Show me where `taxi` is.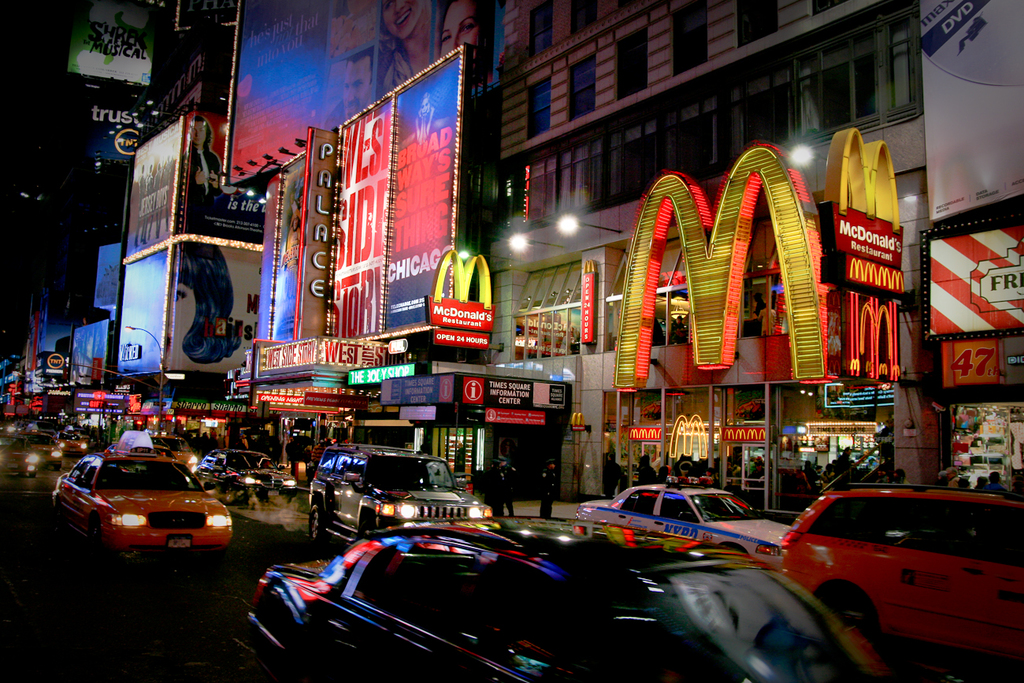
`taxi` is at <box>56,432,92,456</box>.
